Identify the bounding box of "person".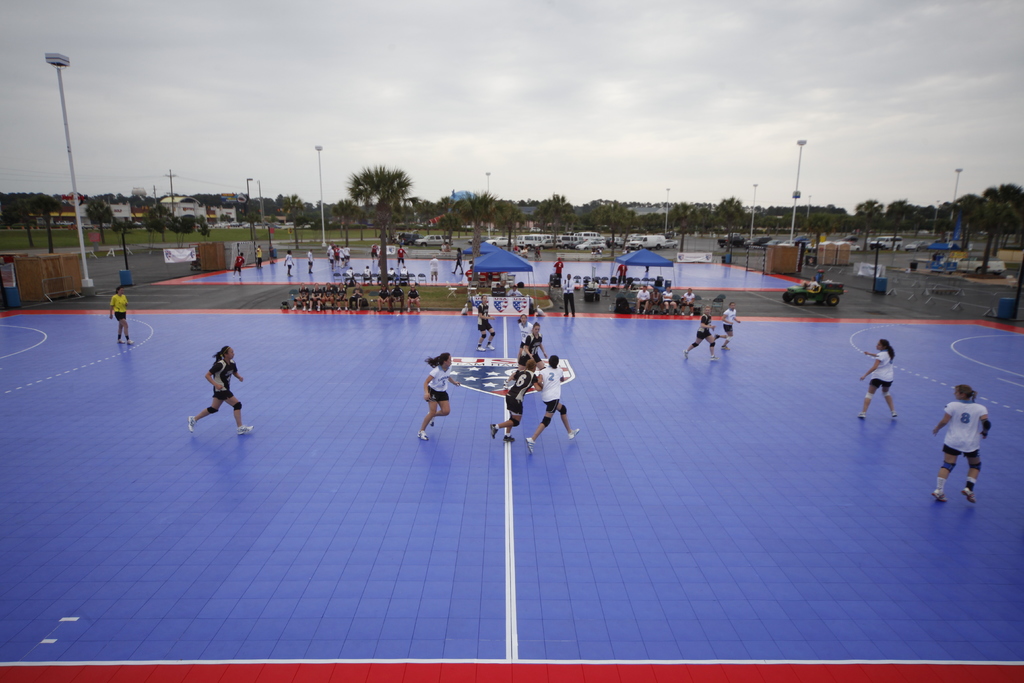
[left=685, top=288, right=698, bottom=317].
